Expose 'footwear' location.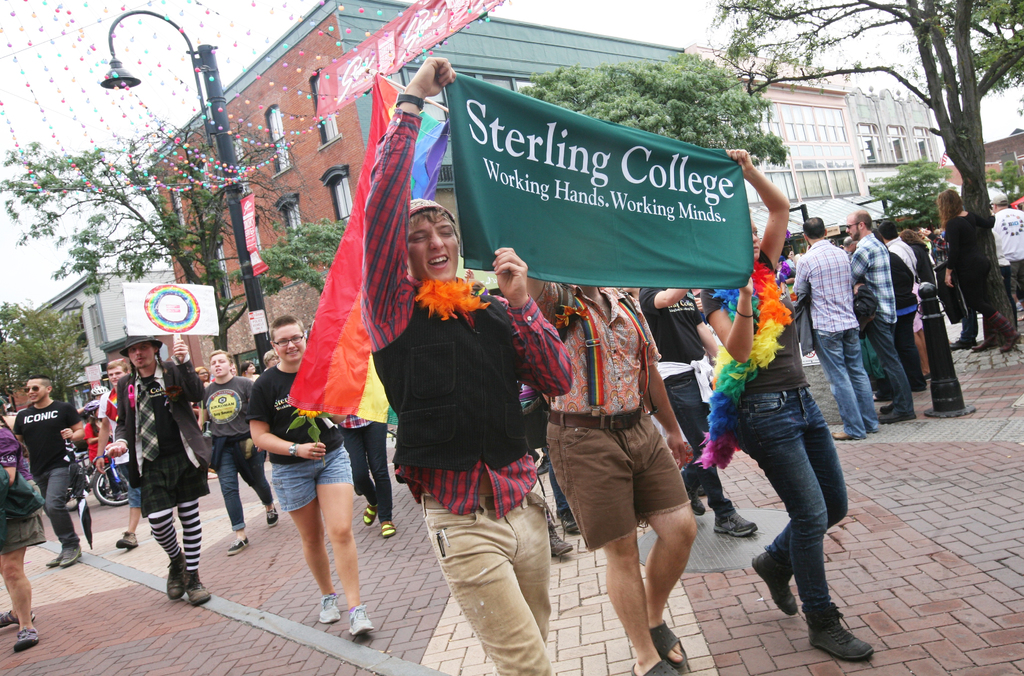
Exposed at 225,534,249,554.
